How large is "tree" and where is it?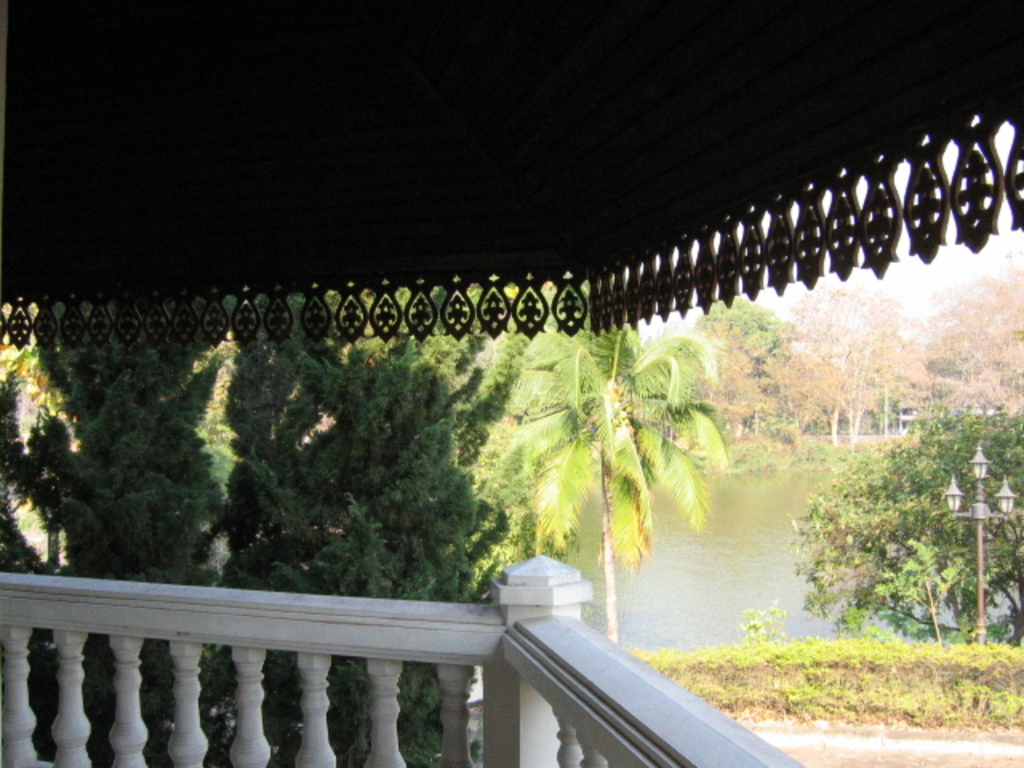
Bounding box: bbox=[229, 283, 514, 766].
